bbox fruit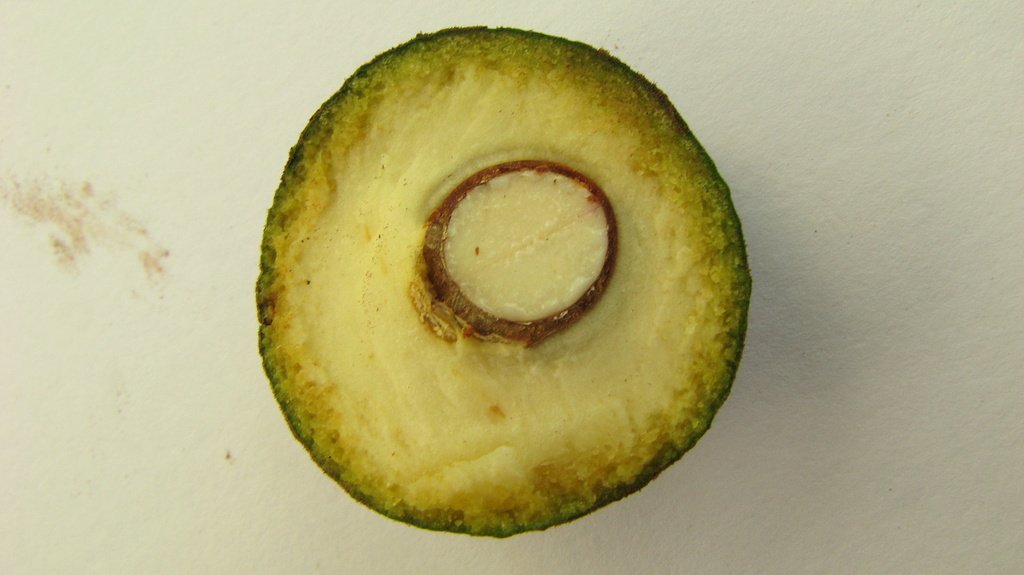
bbox=[307, 9, 743, 565]
